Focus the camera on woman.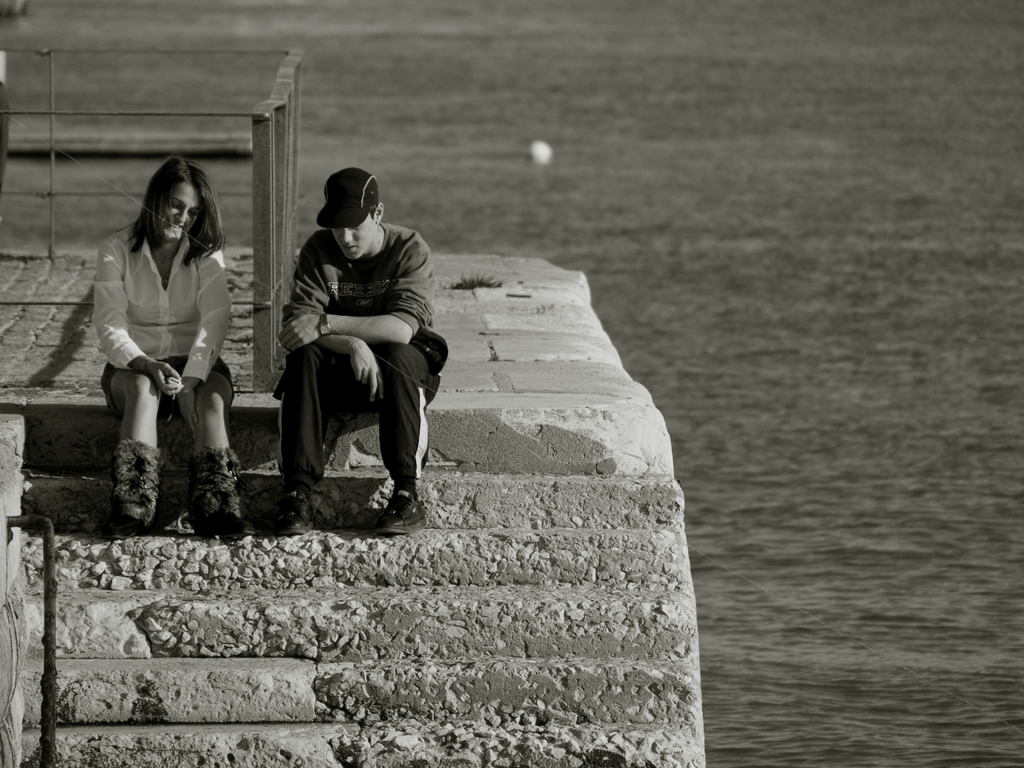
Focus region: <region>85, 143, 237, 556</region>.
